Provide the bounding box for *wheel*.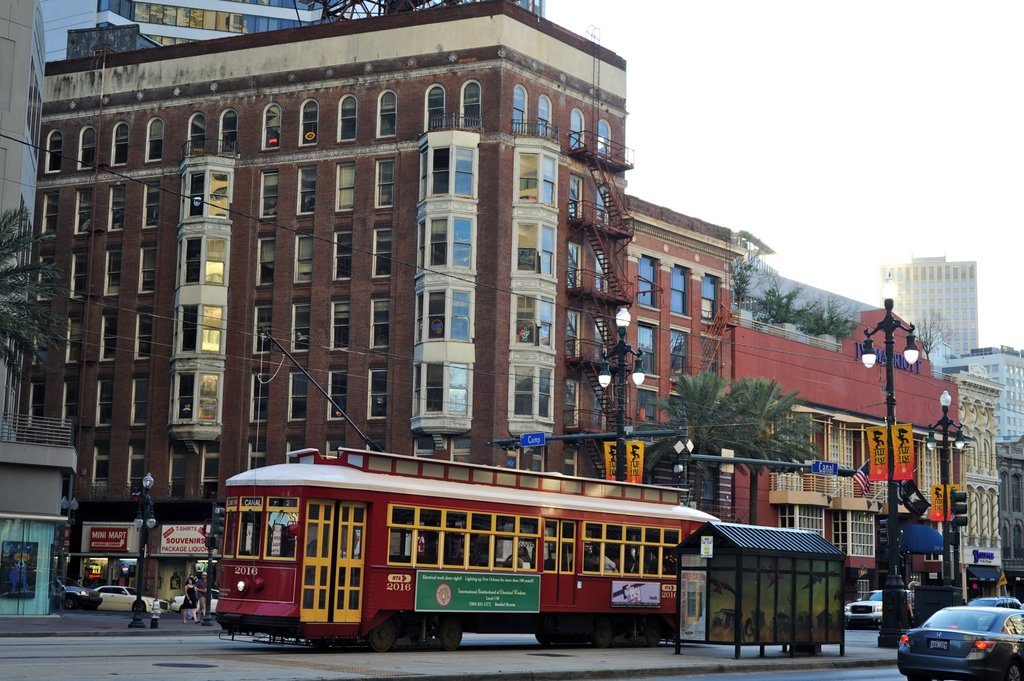
(369, 618, 400, 650).
